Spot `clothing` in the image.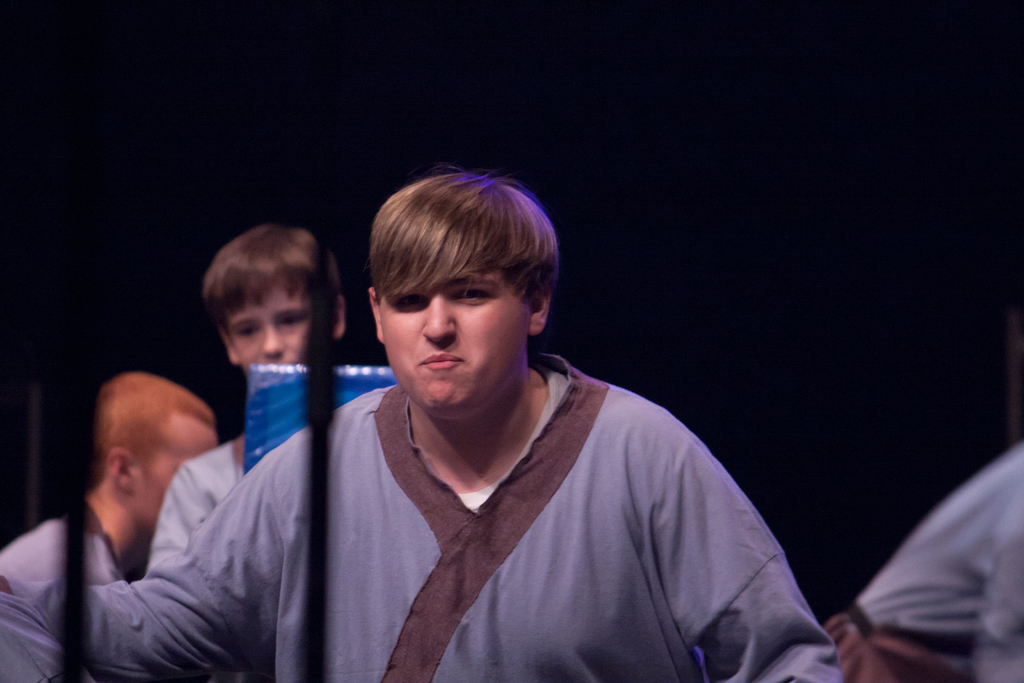
`clothing` found at <box>158,411,400,682</box>.
